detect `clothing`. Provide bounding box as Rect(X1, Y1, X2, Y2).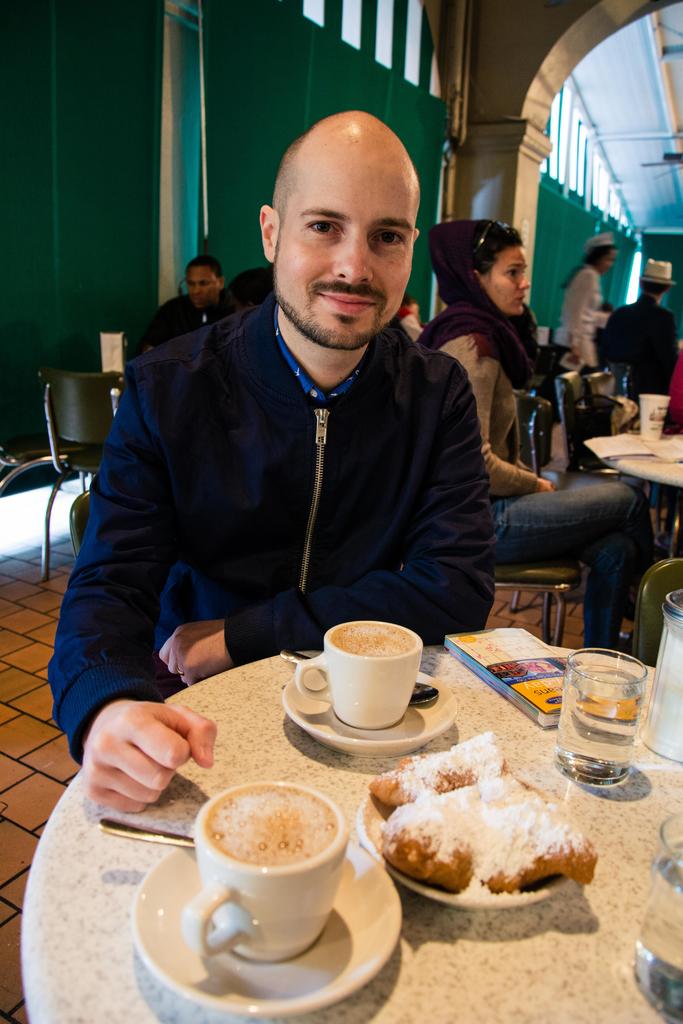
Rect(60, 253, 527, 716).
